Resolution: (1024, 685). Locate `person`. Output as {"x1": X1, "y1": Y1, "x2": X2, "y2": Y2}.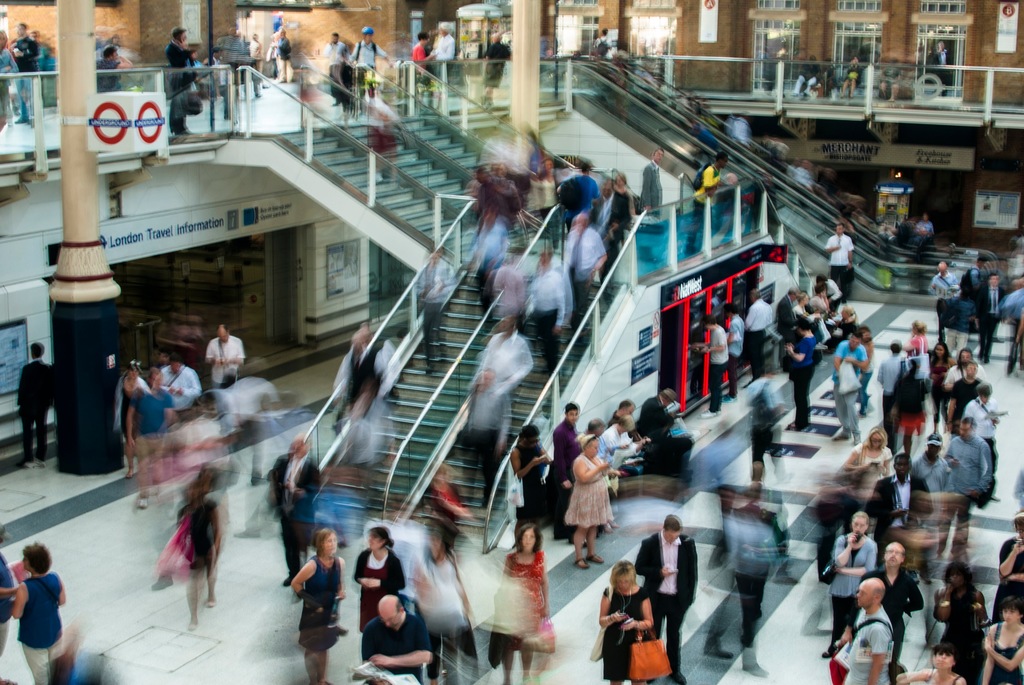
{"x1": 698, "y1": 313, "x2": 728, "y2": 420}.
